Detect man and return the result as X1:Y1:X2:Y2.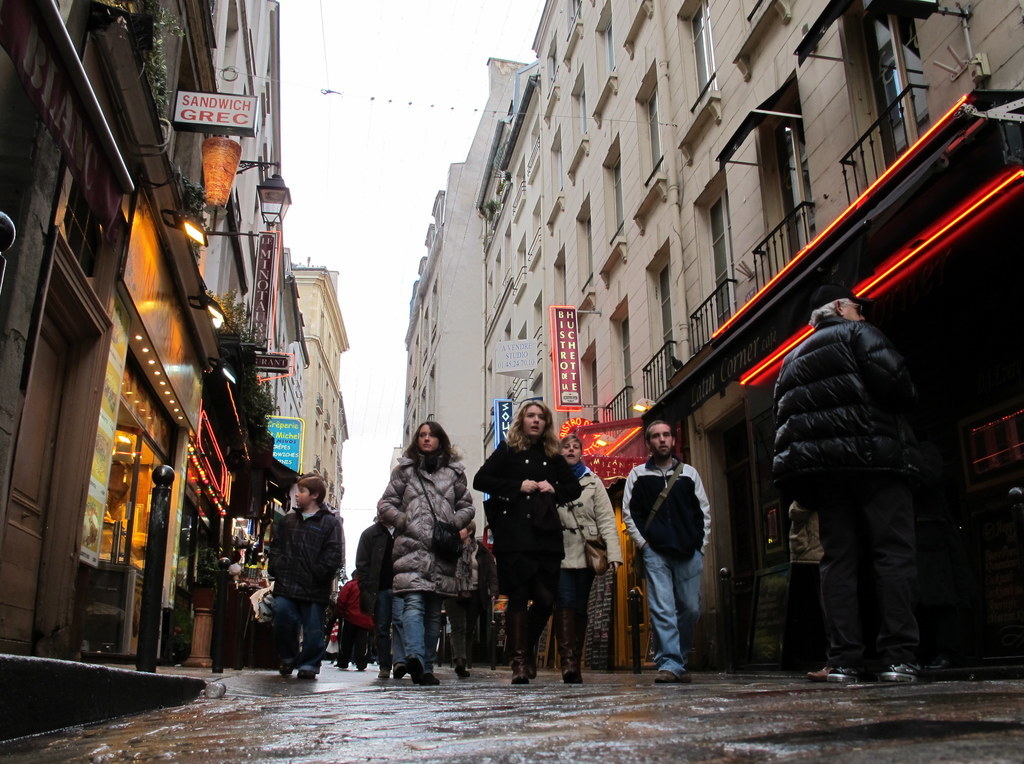
774:285:920:683.
